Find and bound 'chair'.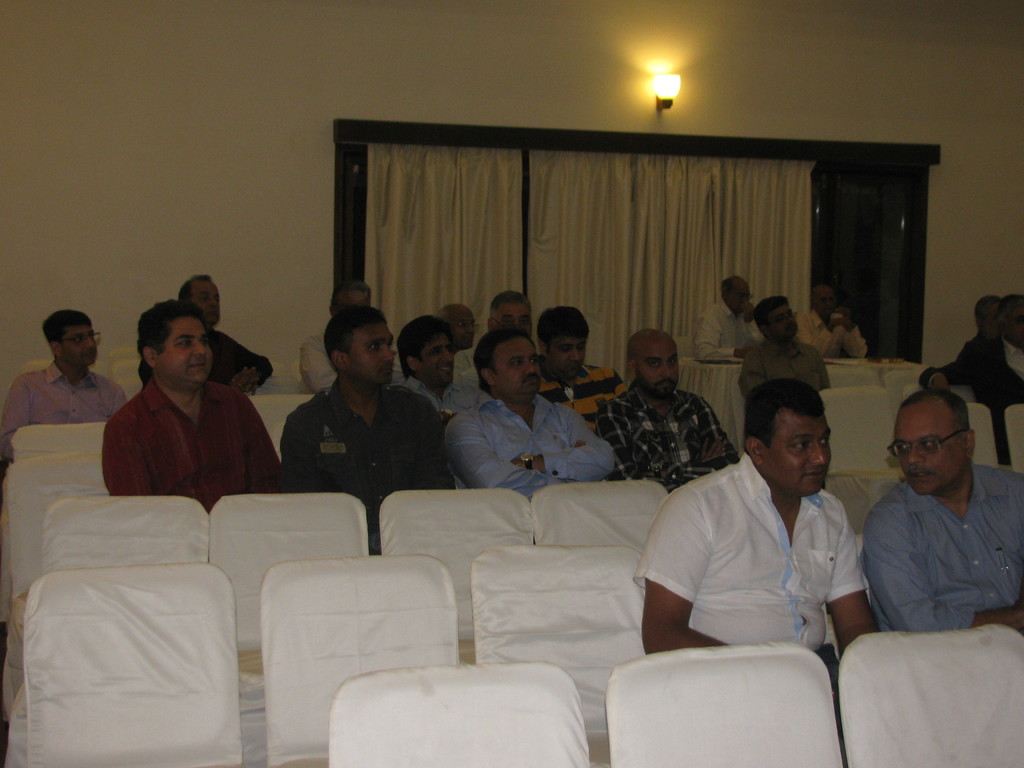
Bound: 252/394/321/461.
